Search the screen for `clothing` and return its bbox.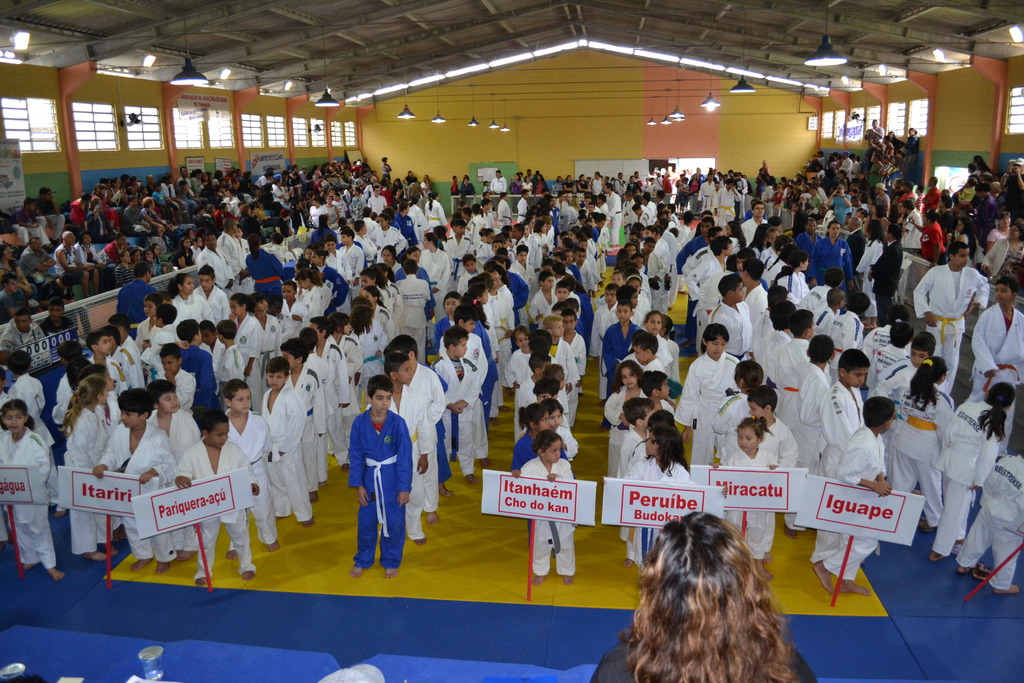
Found: [282, 367, 321, 493].
